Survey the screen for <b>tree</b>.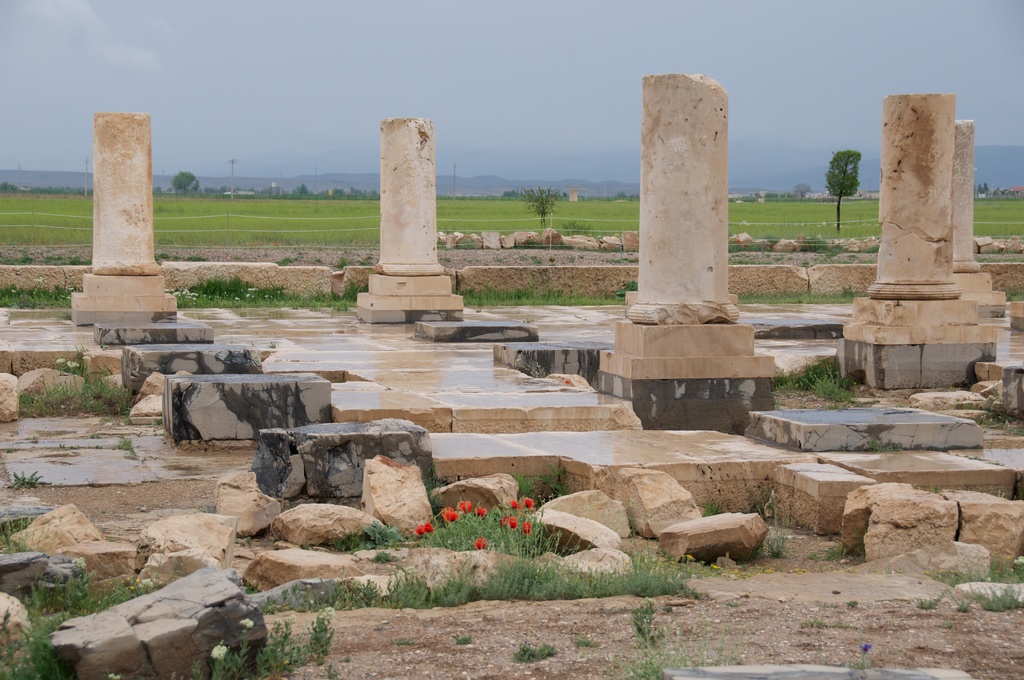
Survey found: {"x1": 982, "y1": 182, "x2": 989, "y2": 200}.
